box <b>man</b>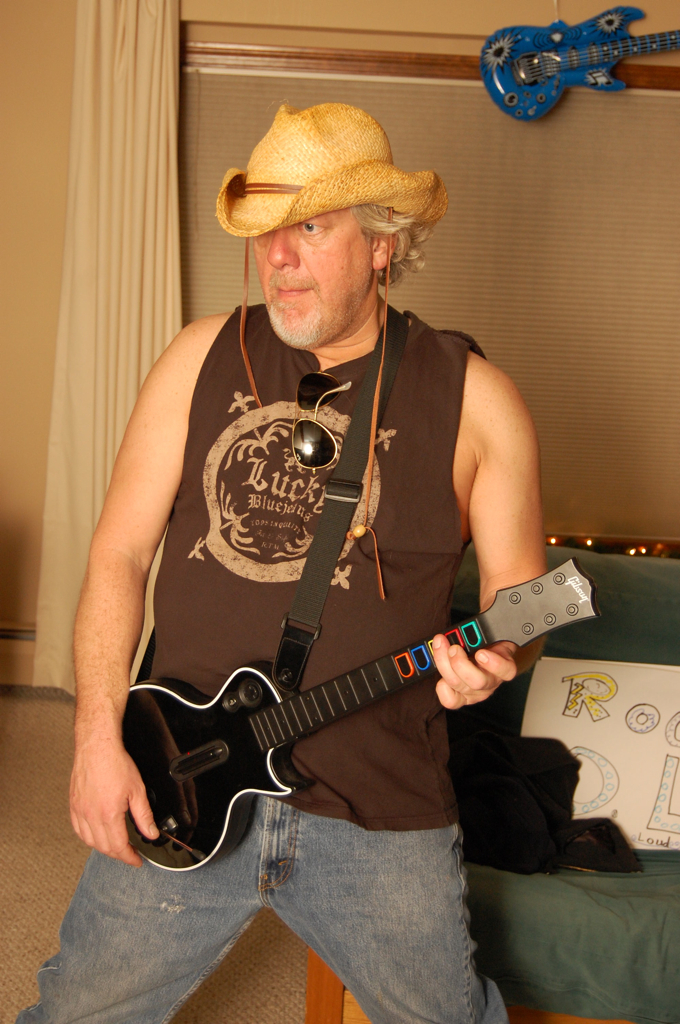
box(0, 104, 679, 1023)
